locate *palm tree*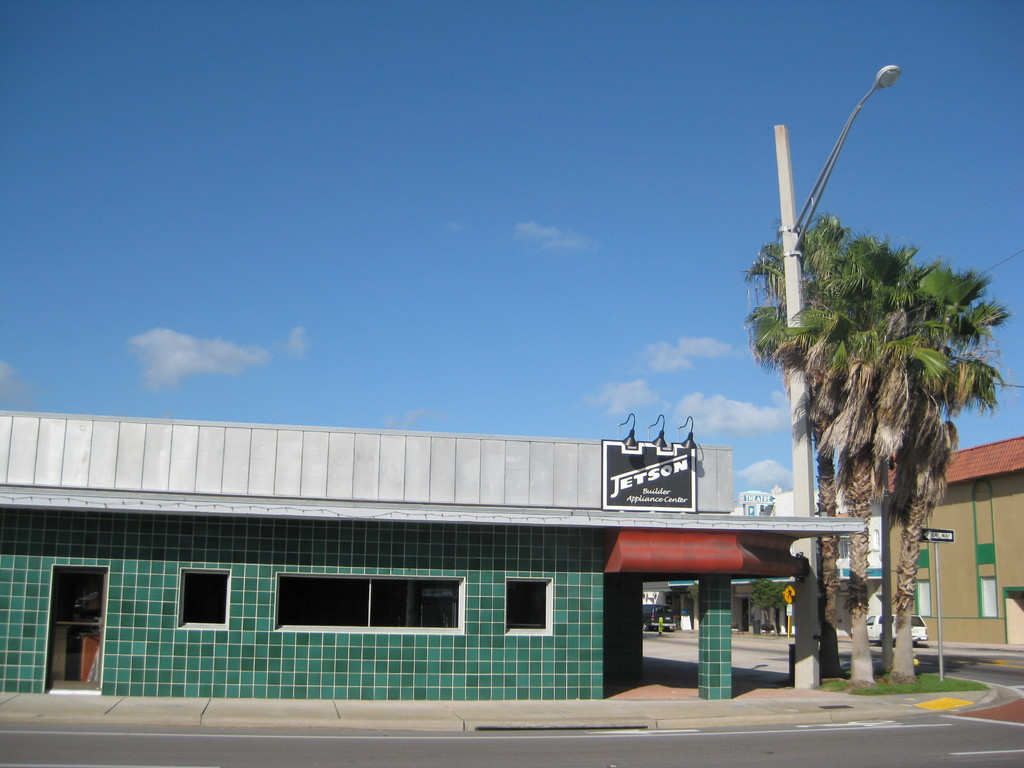
region(842, 331, 905, 648)
